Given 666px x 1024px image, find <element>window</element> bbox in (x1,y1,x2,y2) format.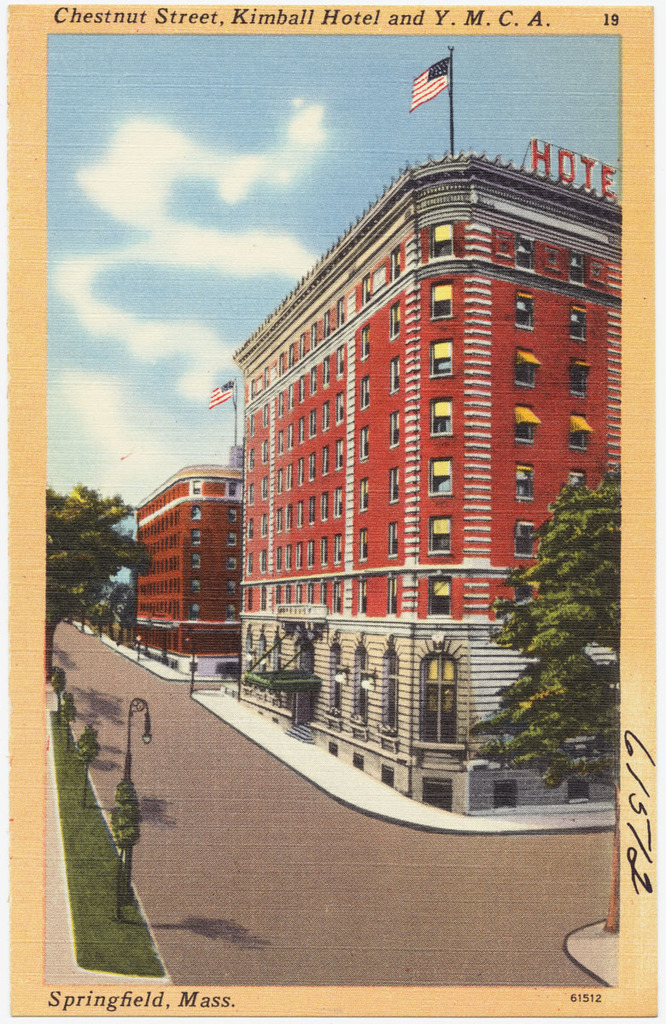
(383,763,396,786).
